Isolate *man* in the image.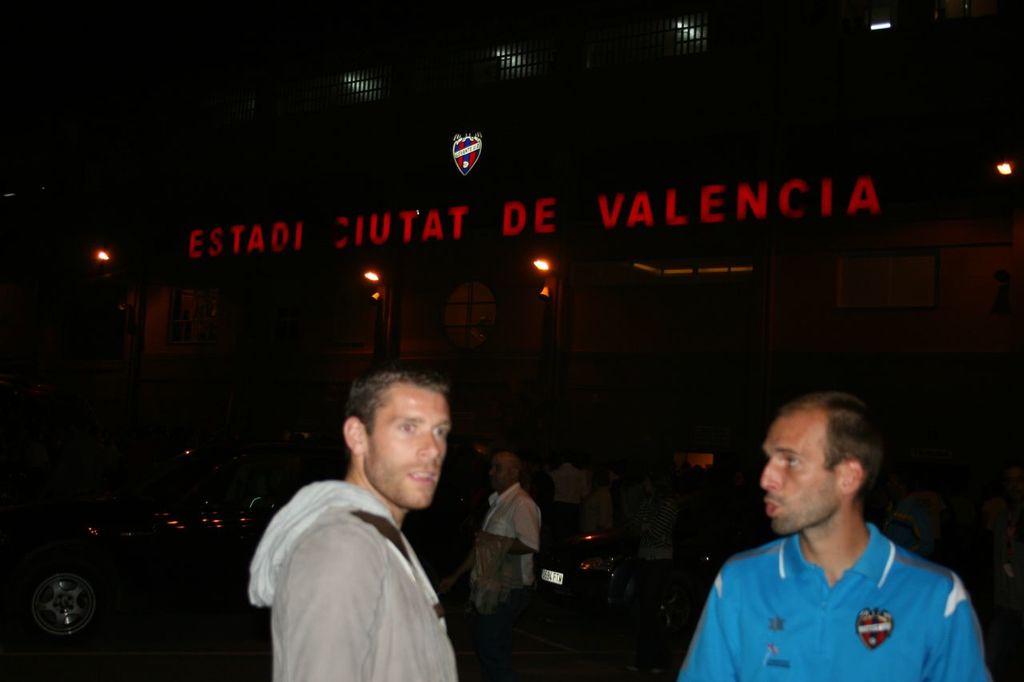
Isolated region: [250, 351, 455, 681].
